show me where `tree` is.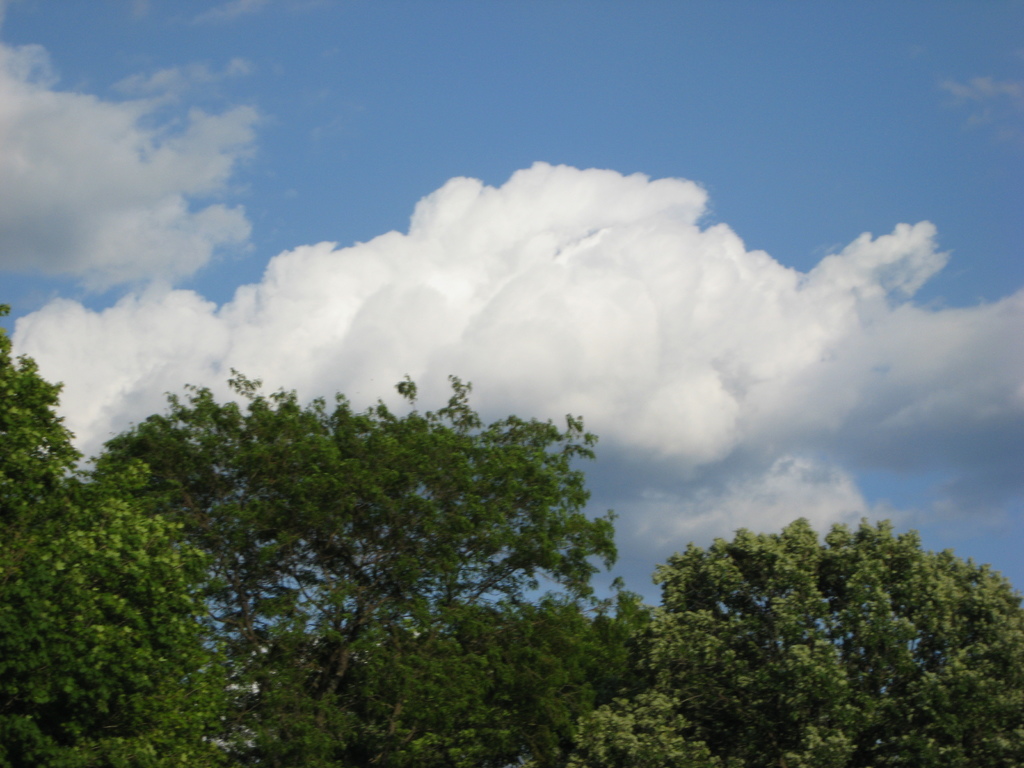
`tree` is at <box>588,483,1009,719</box>.
